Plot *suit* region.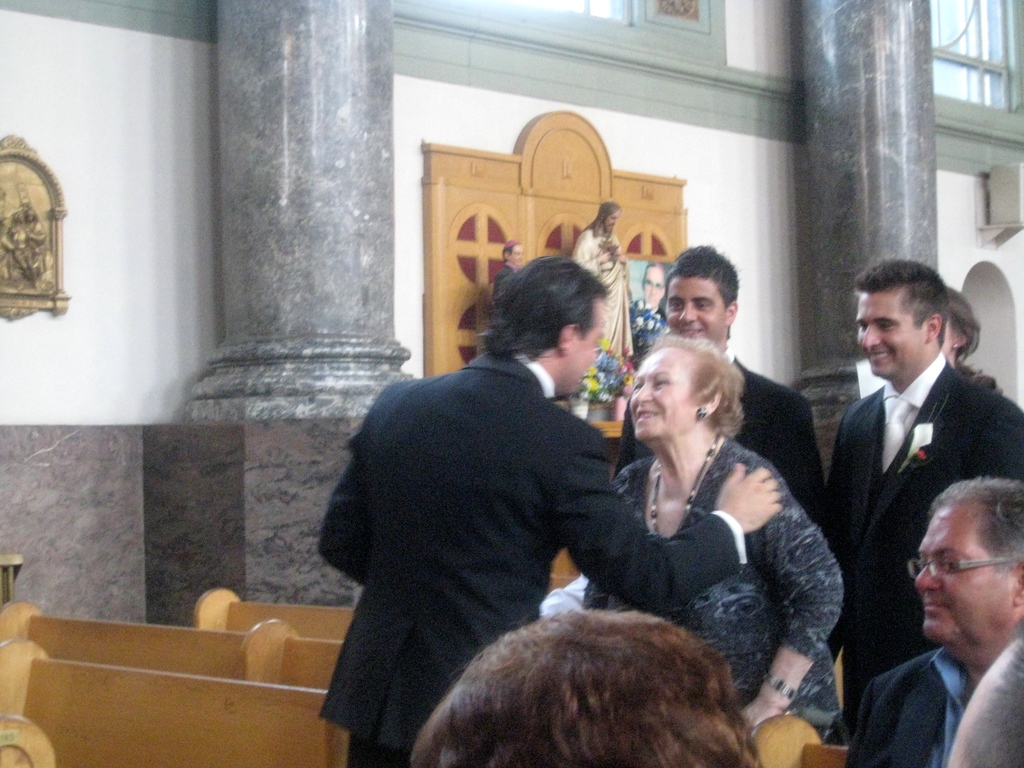
Plotted at 842/643/965/767.
